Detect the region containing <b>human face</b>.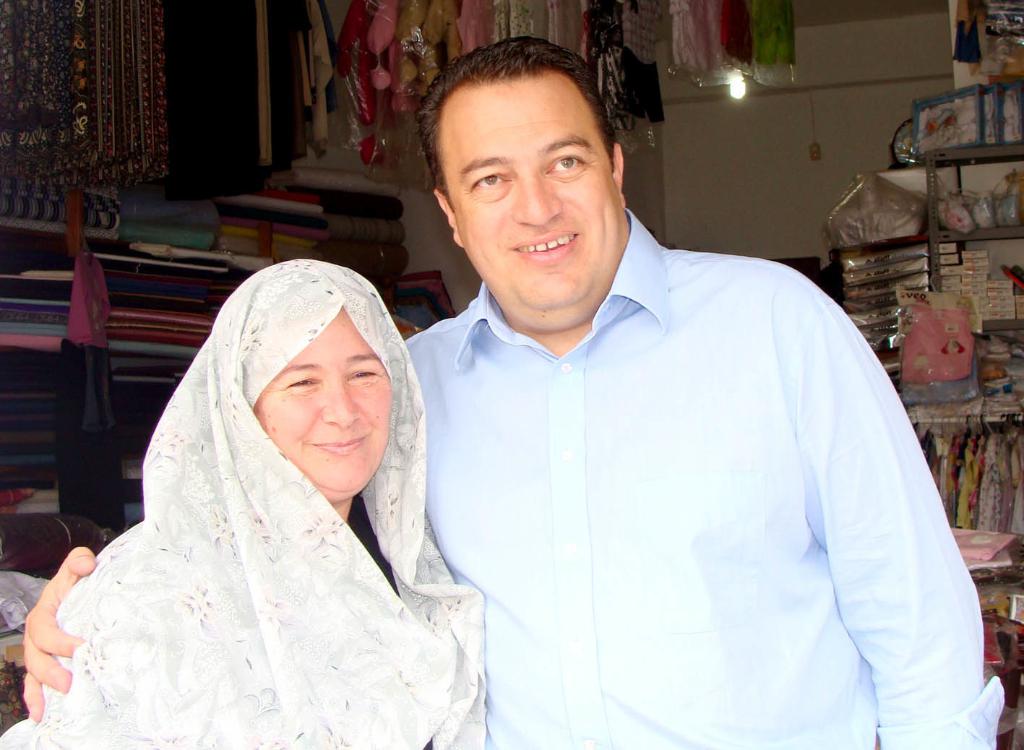
441, 77, 614, 329.
